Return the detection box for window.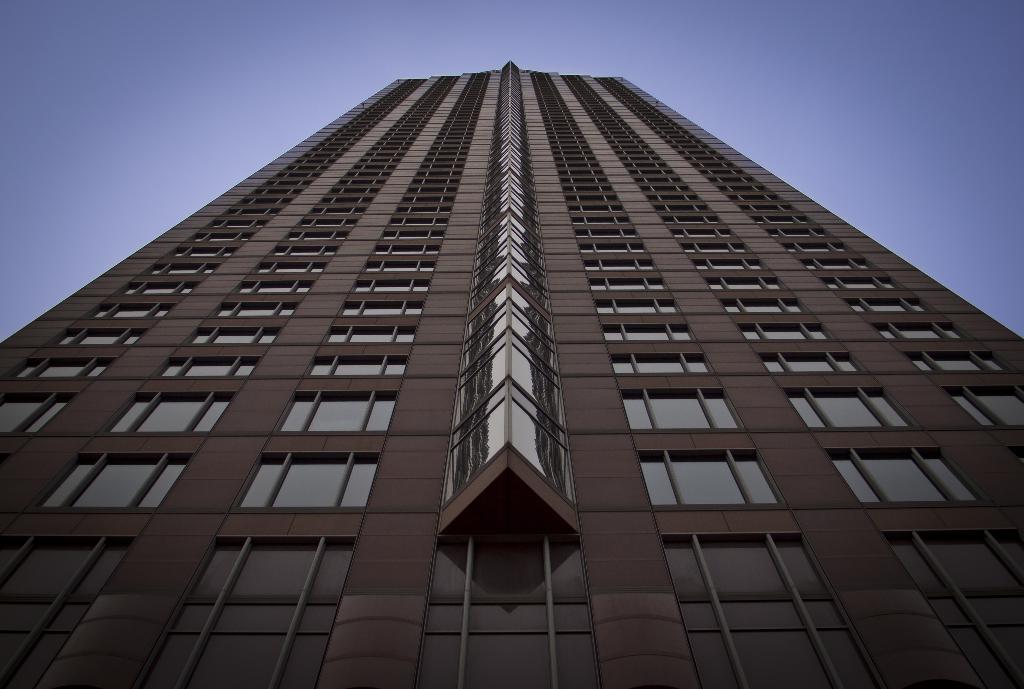
(left=946, top=382, right=1023, bottom=429).
